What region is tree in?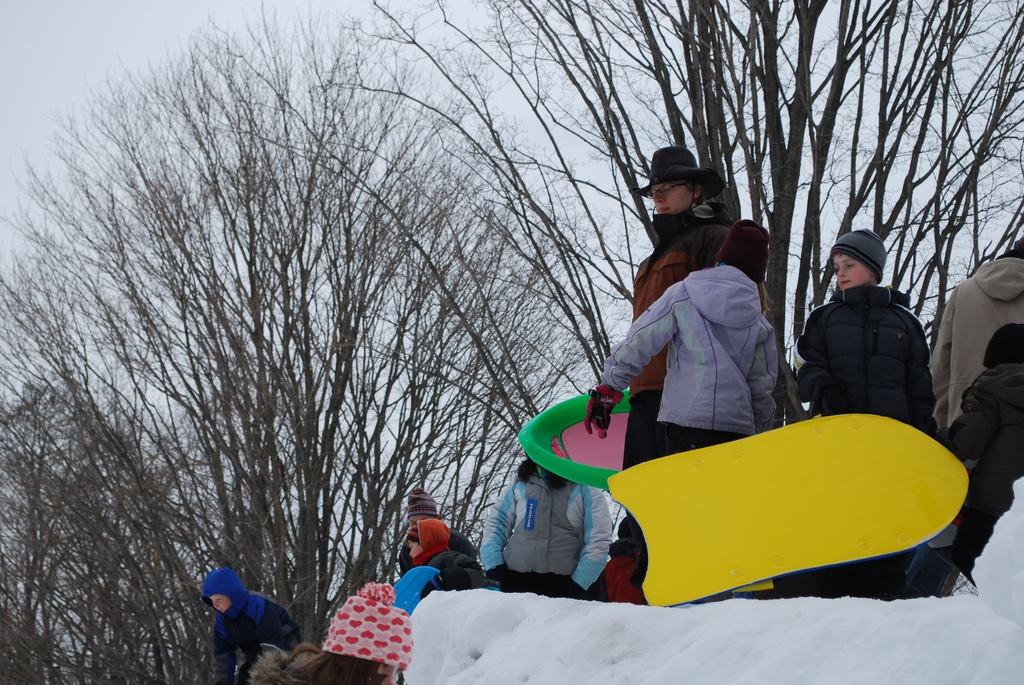
[left=0, top=31, right=572, bottom=684].
